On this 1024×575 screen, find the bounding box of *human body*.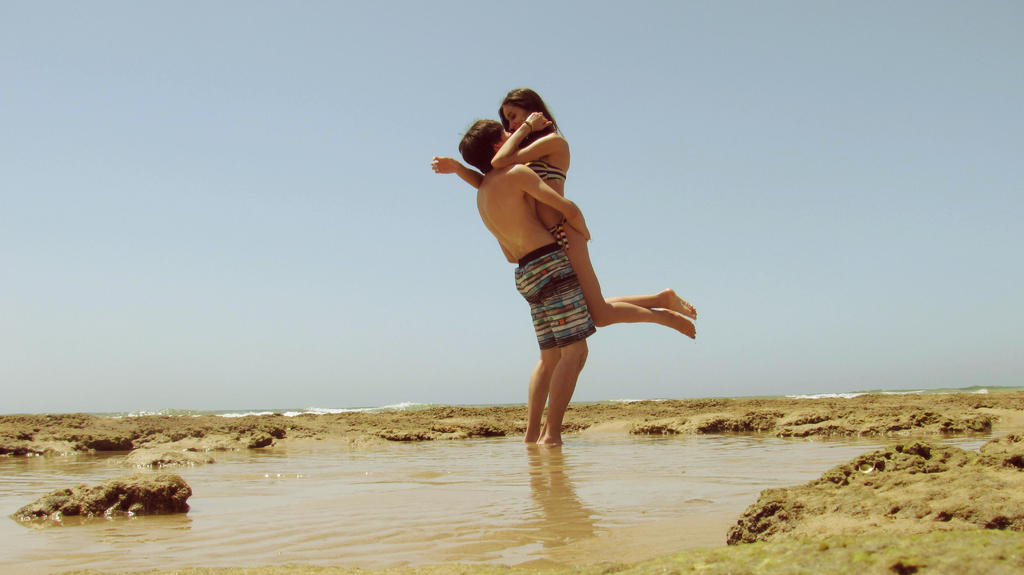
Bounding box: <box>428,86,694,337</box>.
